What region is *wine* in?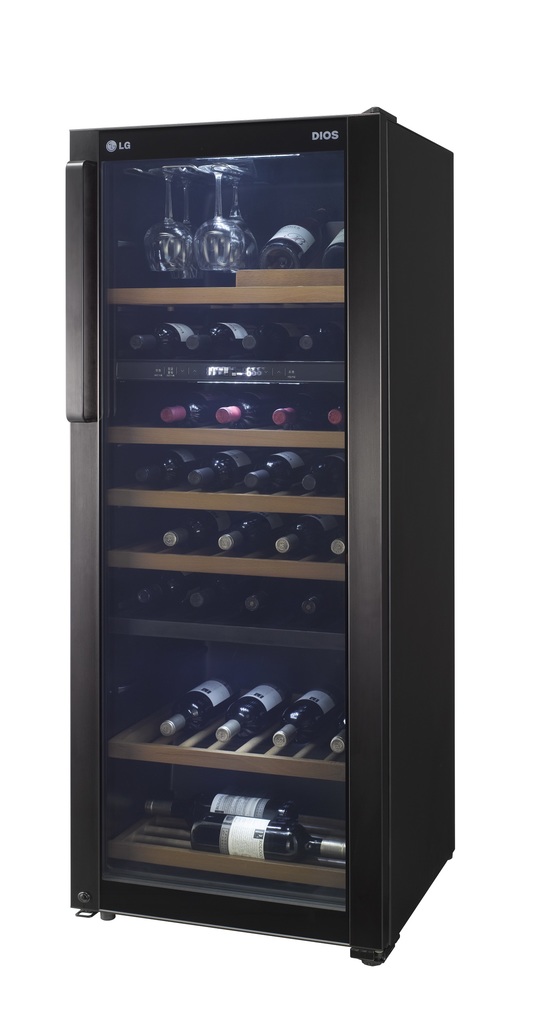
rect(161, 683, 241, 733).
